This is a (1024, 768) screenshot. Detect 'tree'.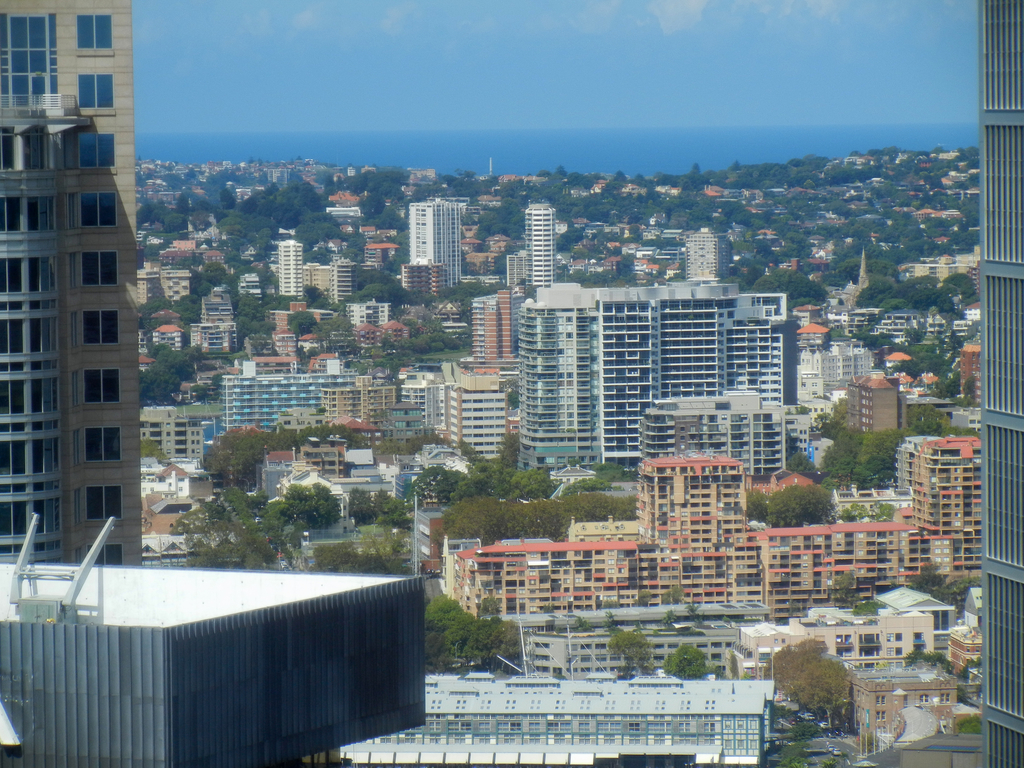
left=463, top=616, right=524, bottom=671.
